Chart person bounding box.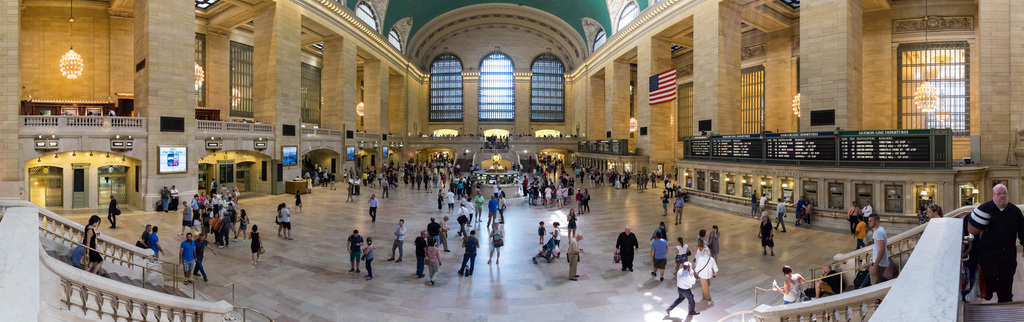
Charted: {"x1": 361, "y1": 236, "x2": 374, "y2": 280}.
